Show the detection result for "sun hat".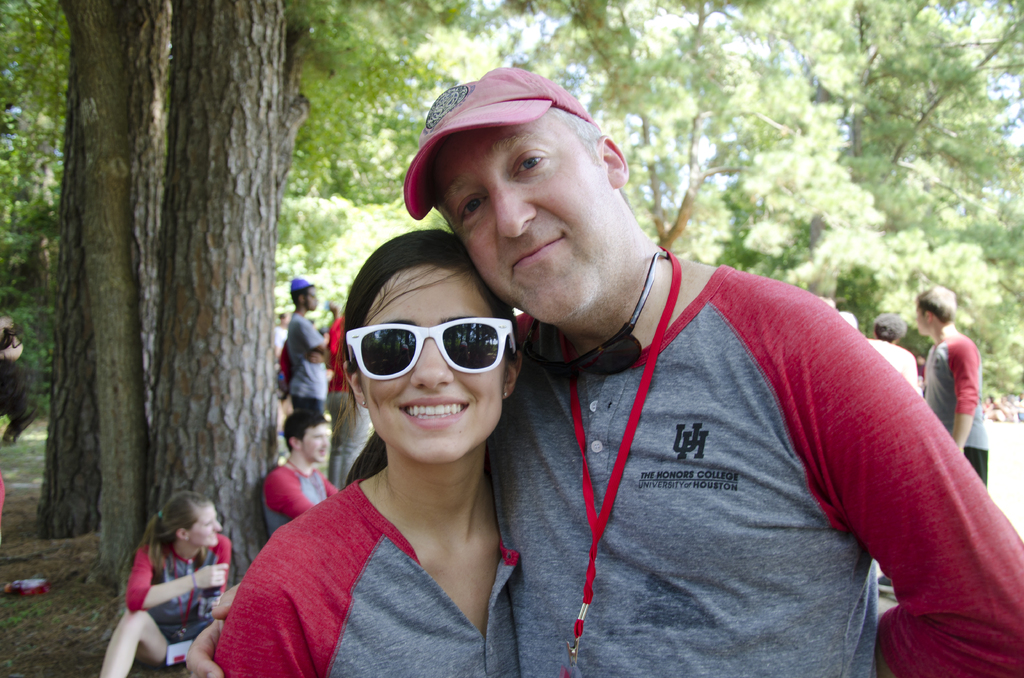
l=286, t=273, r=312, b=297.
